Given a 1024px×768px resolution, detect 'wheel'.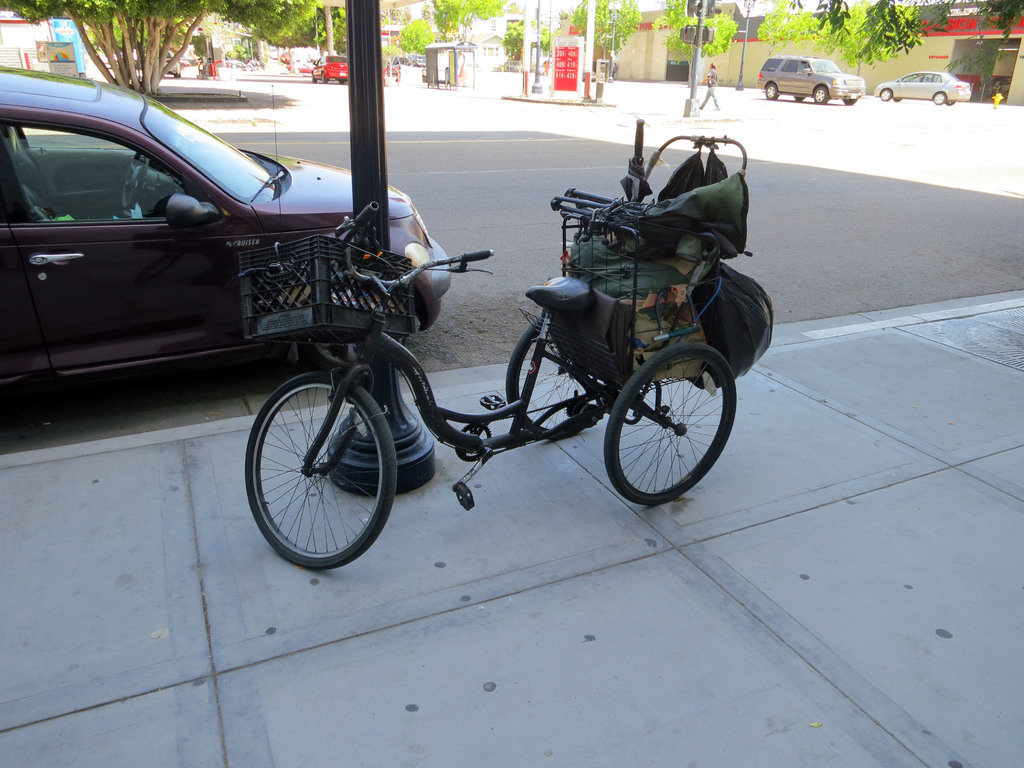
bbox=(300, 344, 366, 372).
